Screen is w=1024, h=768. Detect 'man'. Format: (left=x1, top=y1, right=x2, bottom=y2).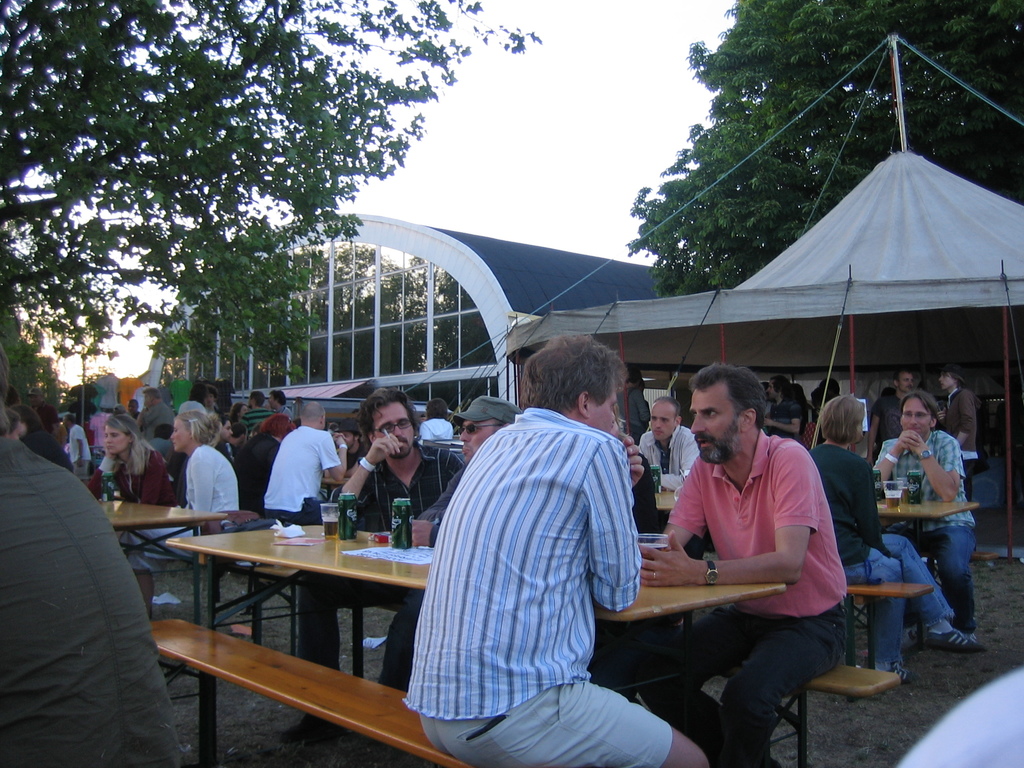
(left=636, top=396, right=701, bottom=491).
